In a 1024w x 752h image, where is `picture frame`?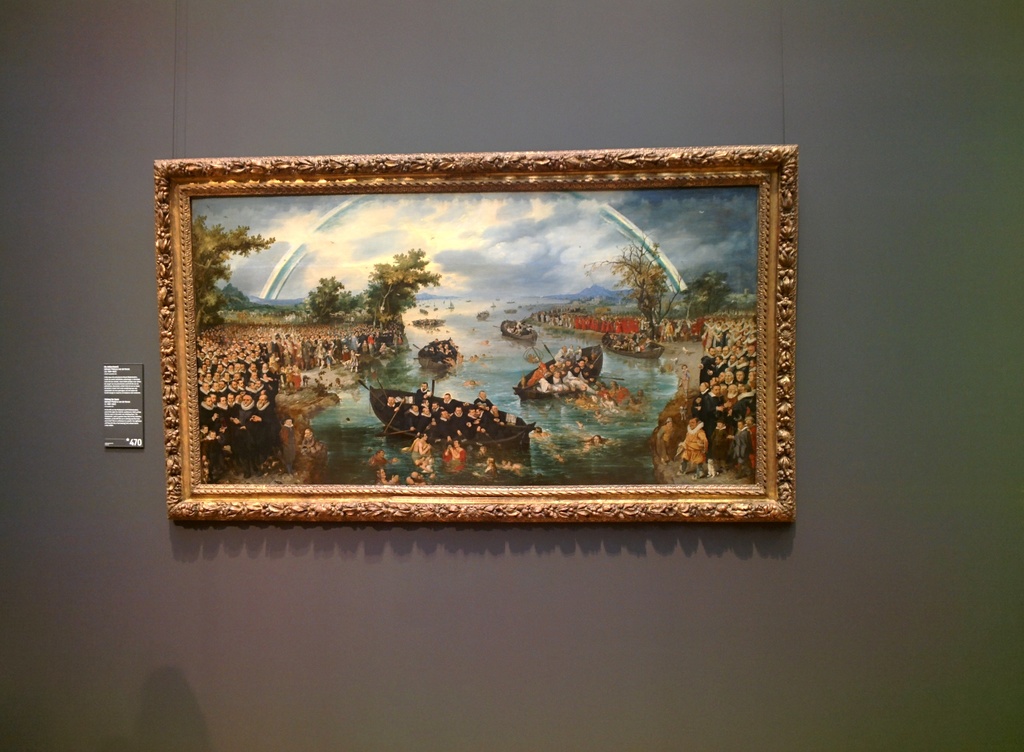
[156,144,797,524].
